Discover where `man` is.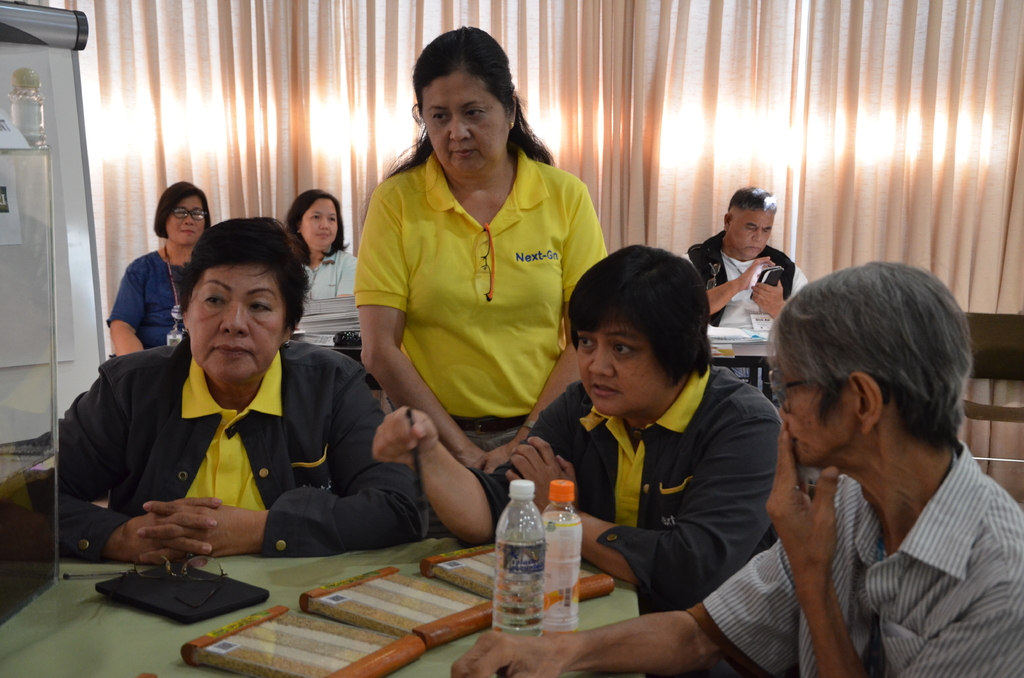
Discovered at region(693, 190, 806, 356).
